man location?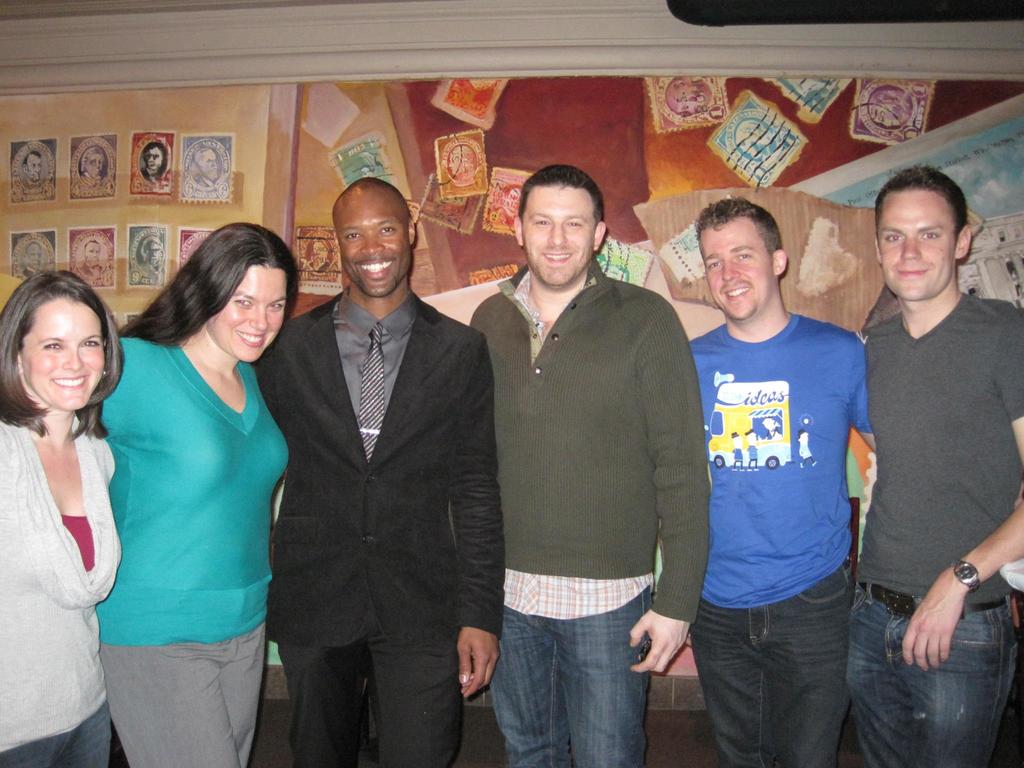
select_region(17, 237, 51, 281)
